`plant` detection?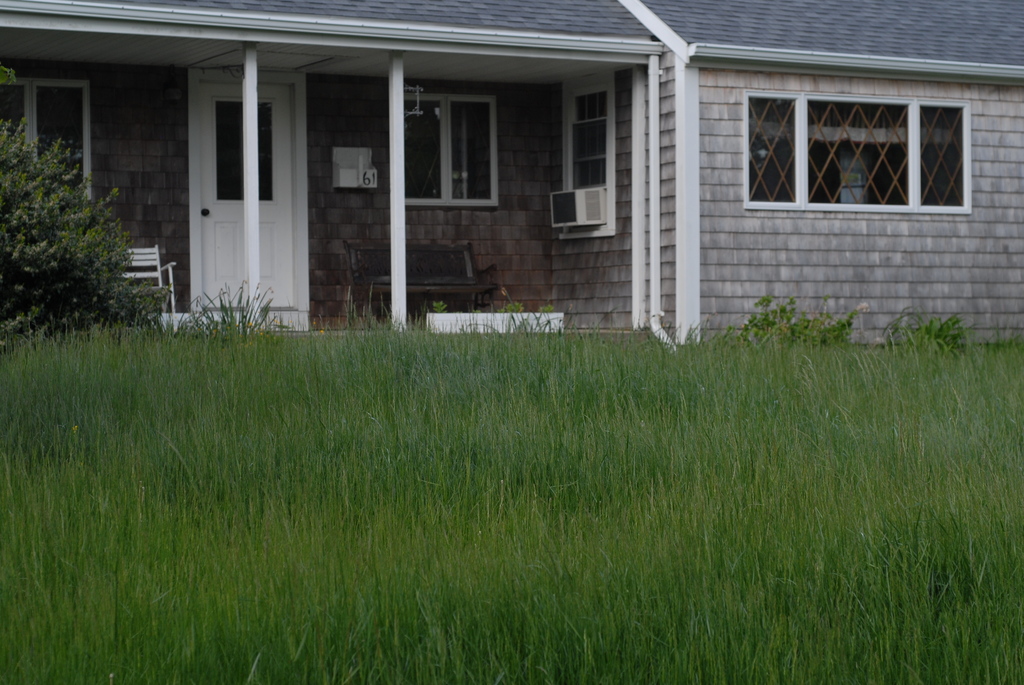
<region>883, 306, 968, 343</region>
